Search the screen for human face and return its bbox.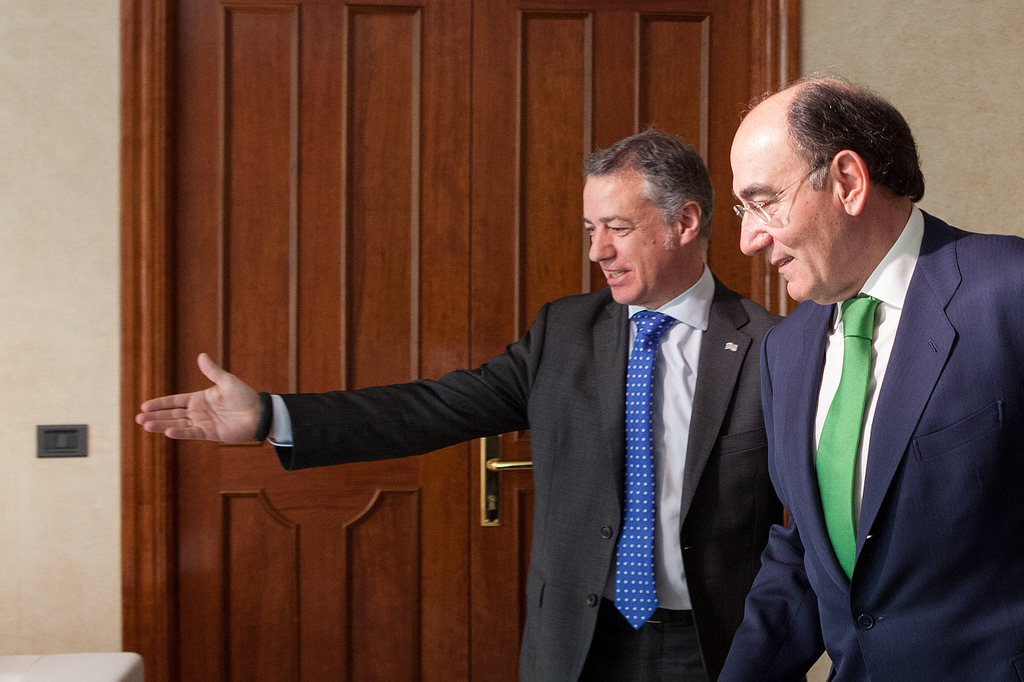
Found: <bbox>730, 123, 833, 300</bbox>.
